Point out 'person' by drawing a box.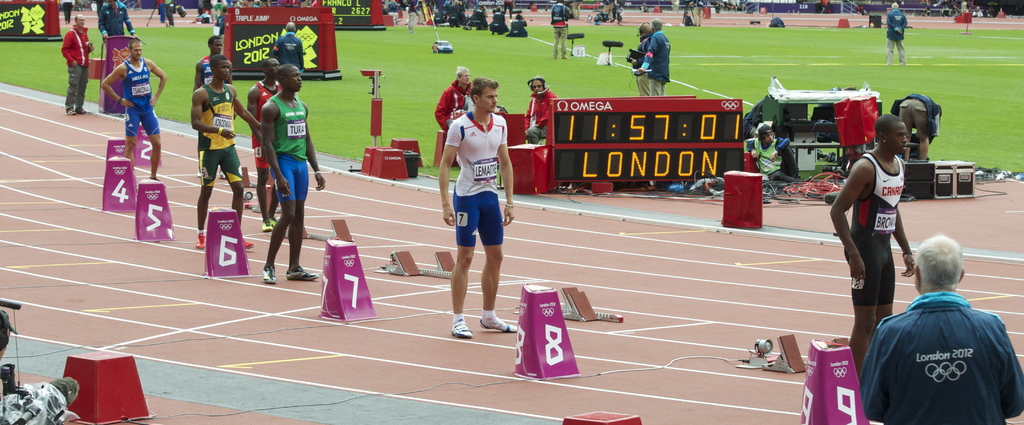
box=[264, 64, 326, 287].
